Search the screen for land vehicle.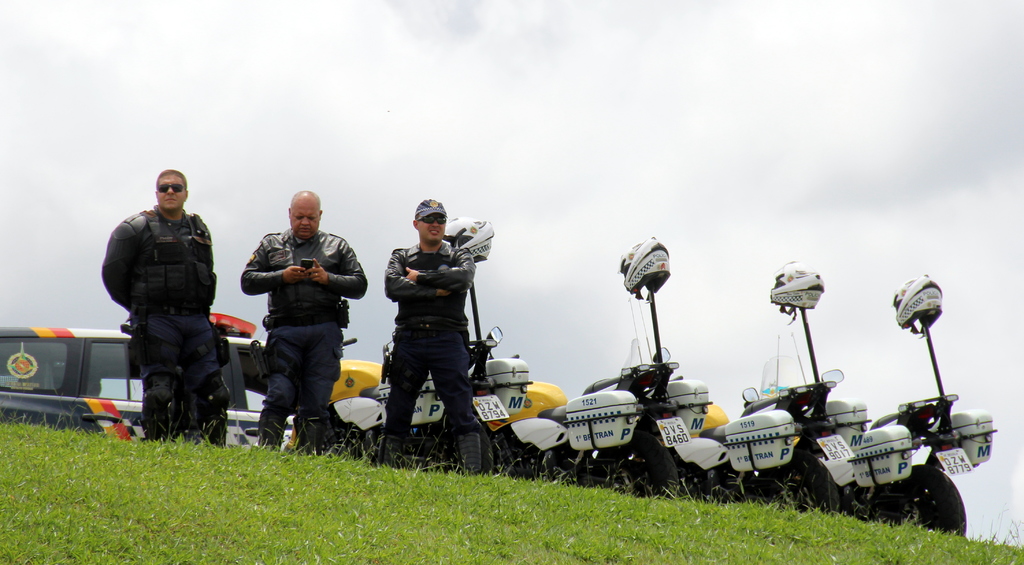
Found at (left=693, top=252, right=871, bottom=513).
